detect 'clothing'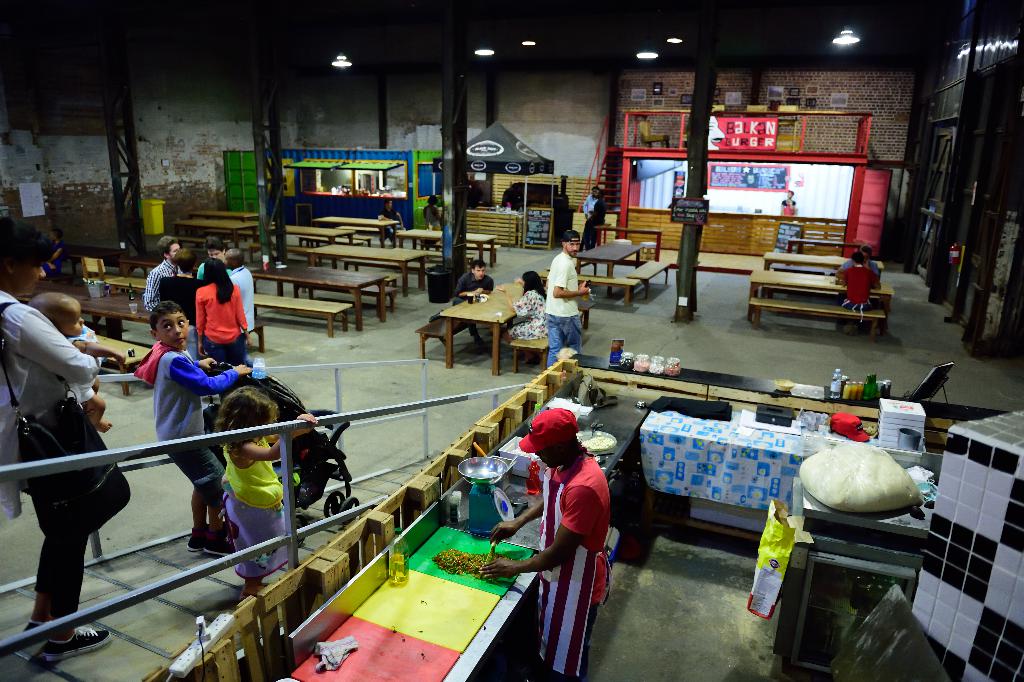
region(141, 262, 165, 315)
